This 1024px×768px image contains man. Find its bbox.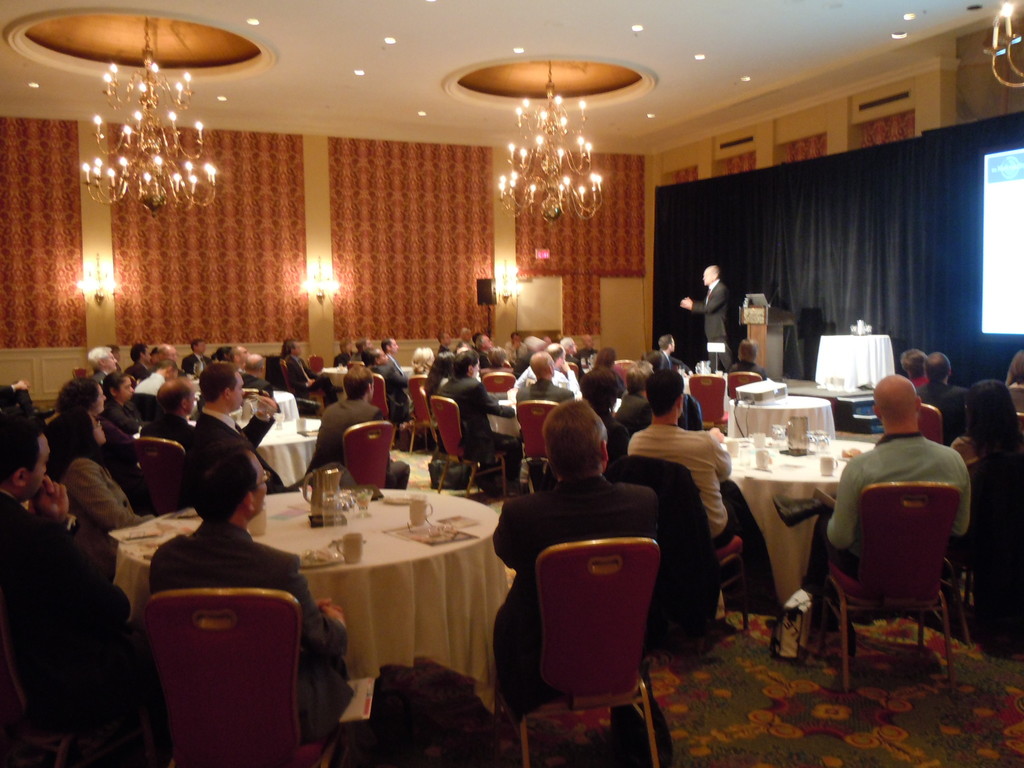
382 338 414 400.
